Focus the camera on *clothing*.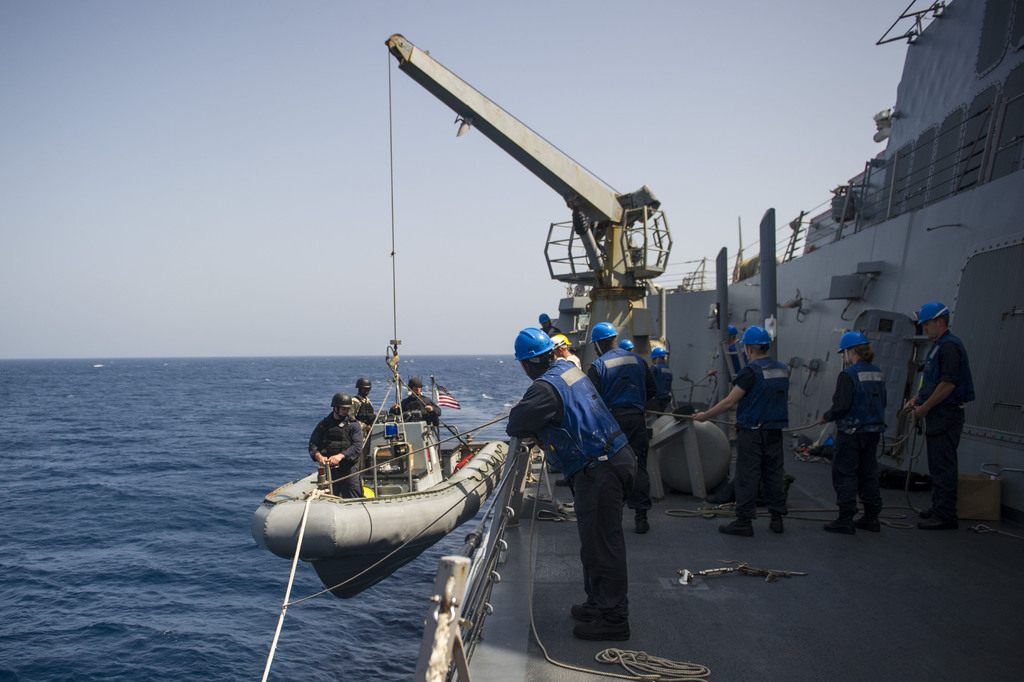
Focus region: {"left": 502, "top": 351, "right": 636, "bottom": 632}.
